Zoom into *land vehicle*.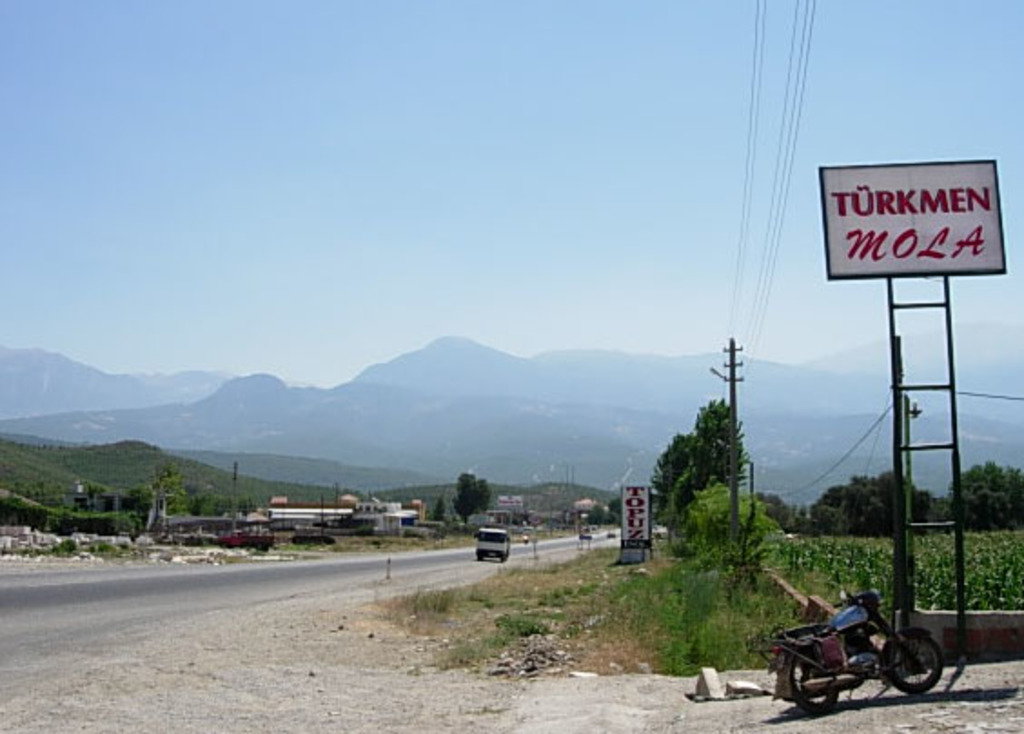
Zoom target: bbox=(777, 598, 948, 712).
